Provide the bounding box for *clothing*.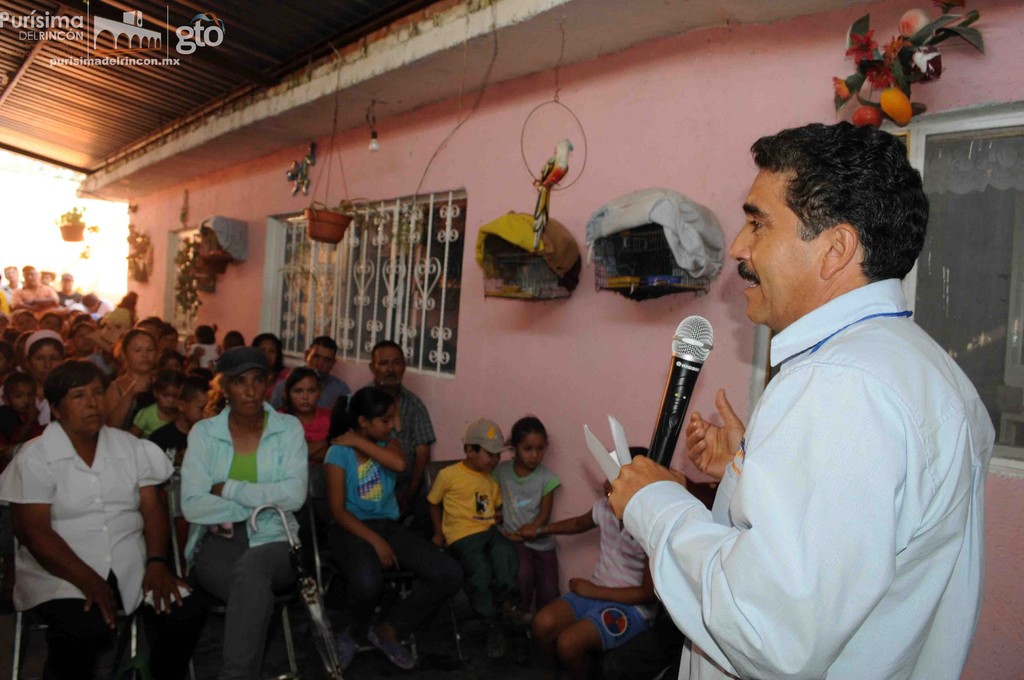
<region>490, 455, 561, 604</region>.
